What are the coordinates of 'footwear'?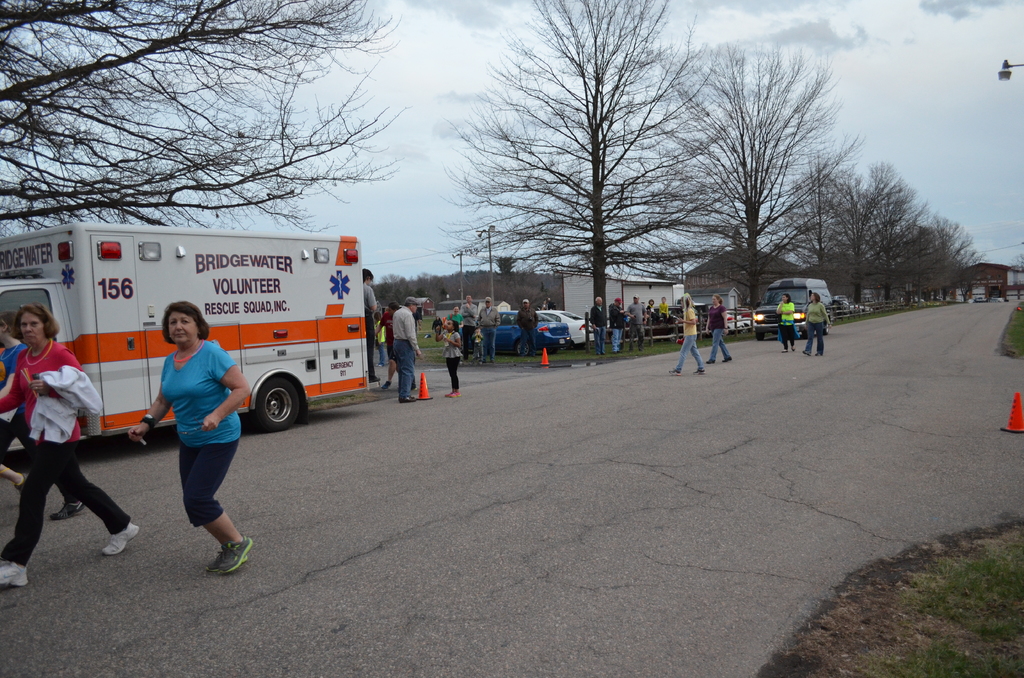
box(222, 538, 250, 571).
